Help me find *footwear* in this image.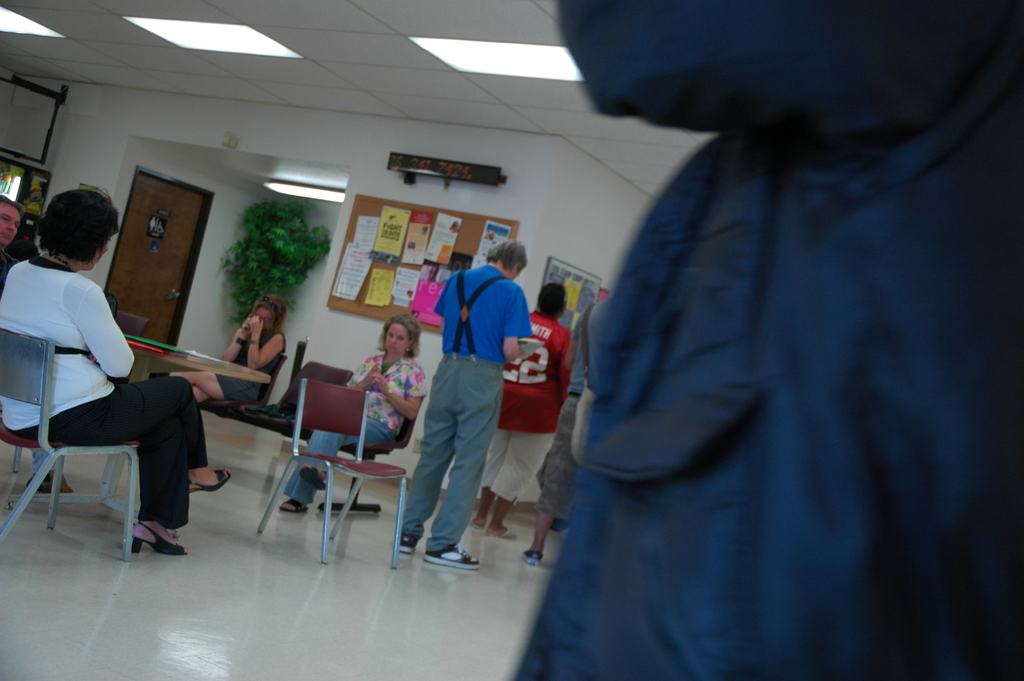
Found it: [394,535,413,550].
